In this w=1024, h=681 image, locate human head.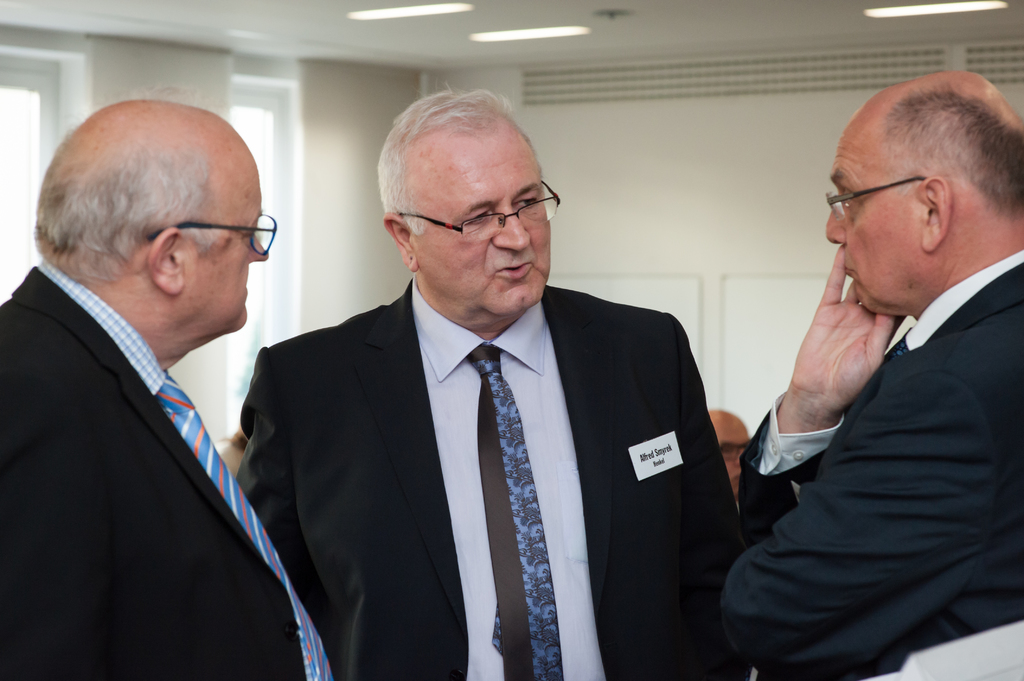
Bounding box: 707, 408, 749, 503.
